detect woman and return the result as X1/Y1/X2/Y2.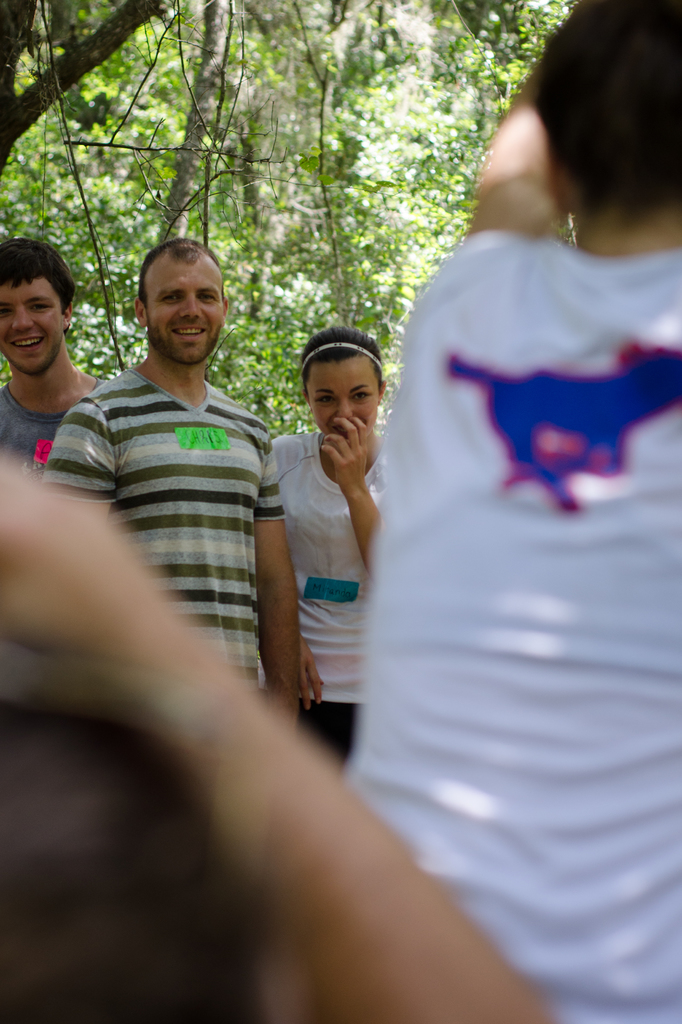
250/318/410/723.
